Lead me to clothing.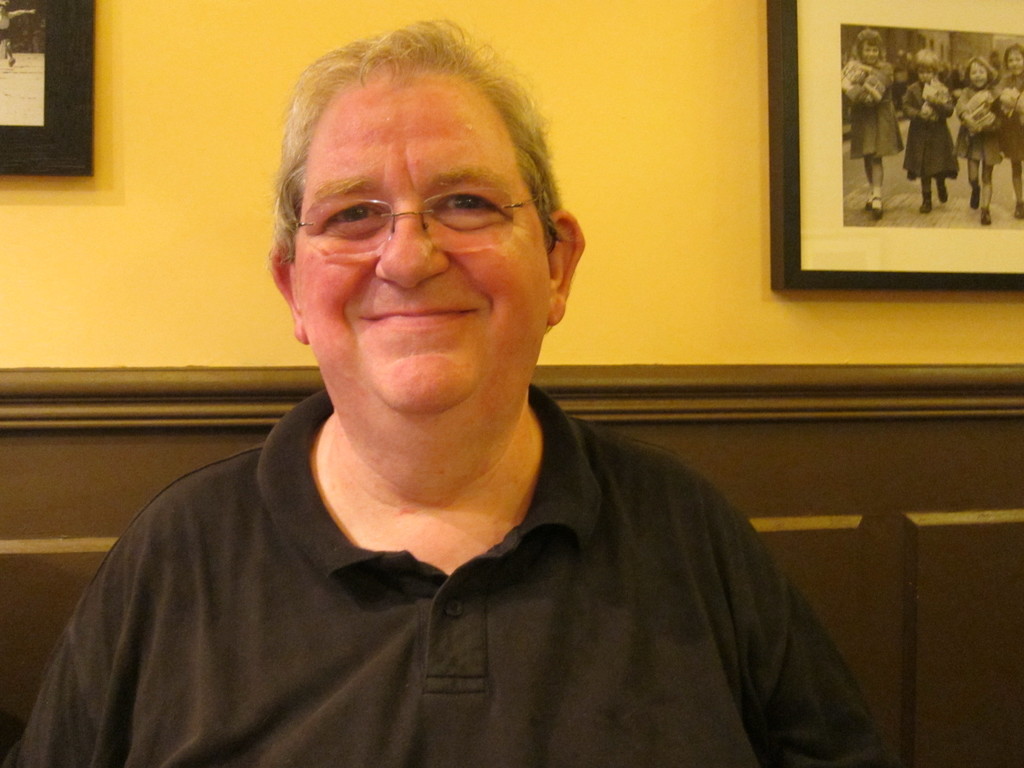
Lead to [left=0, top=385, right=909, bottom=767].
